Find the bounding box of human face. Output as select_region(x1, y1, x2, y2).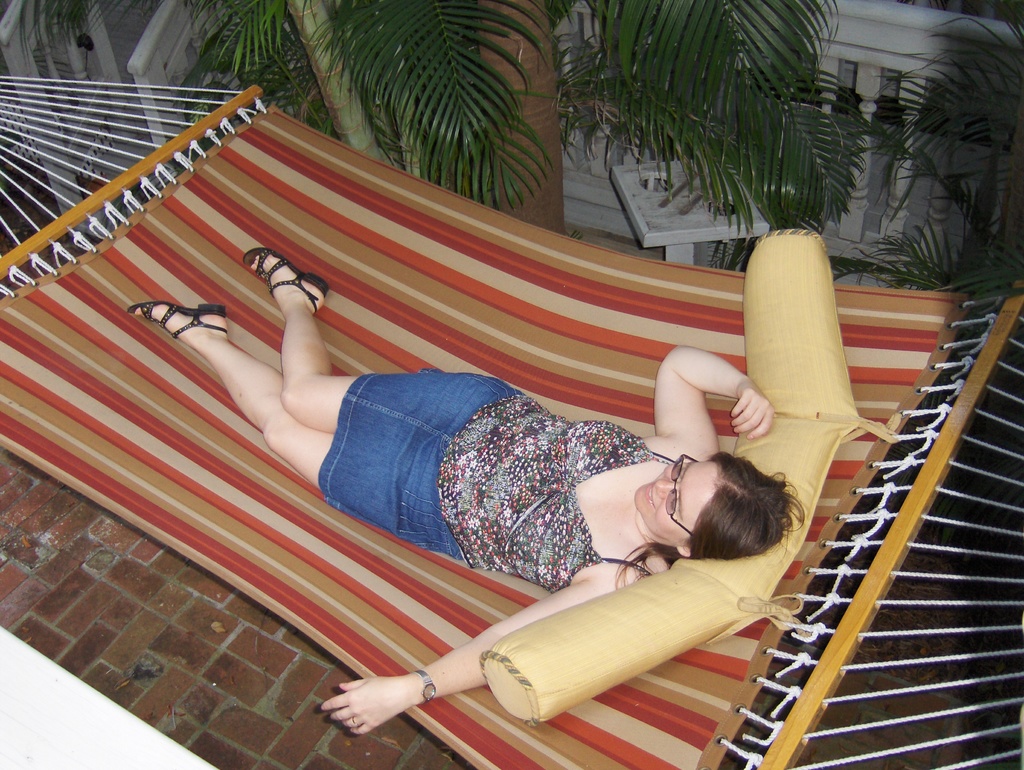
select_region(632, 458, 717, 540).
